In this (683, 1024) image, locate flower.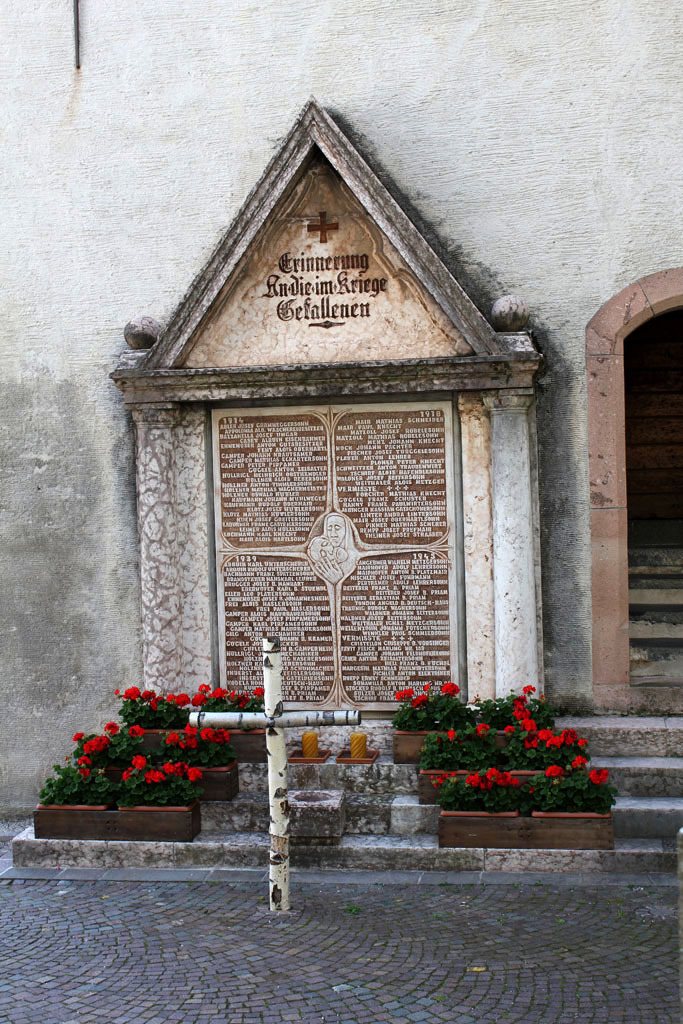
Bounding box: bbox(570, 753, 586, 769).
